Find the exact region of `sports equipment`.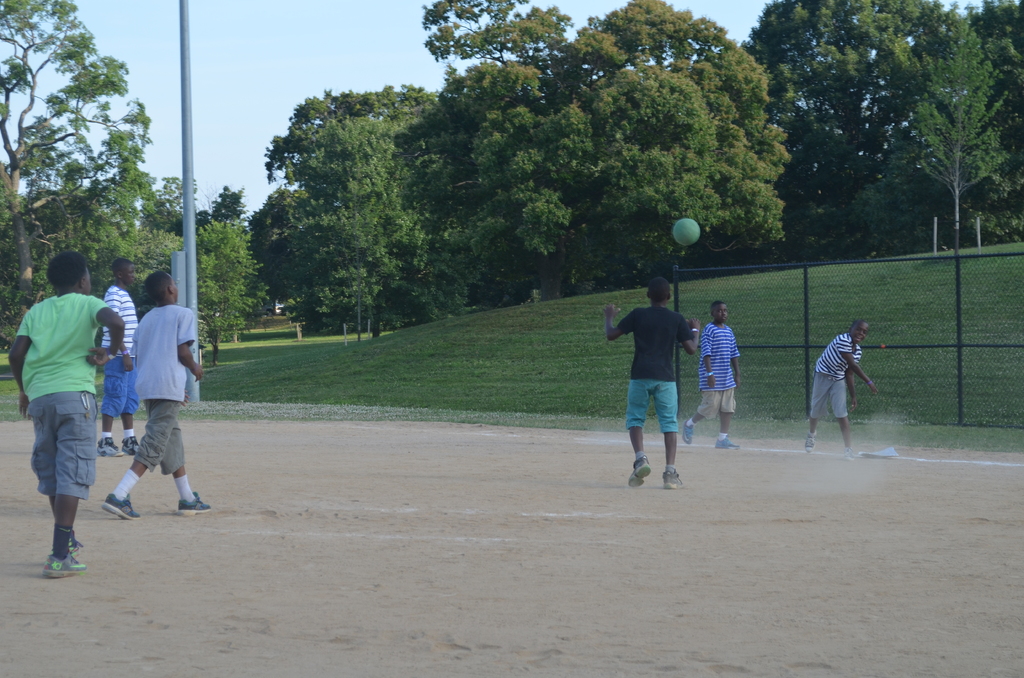
Exact region: l=181, t=494, r=213, b=517.
